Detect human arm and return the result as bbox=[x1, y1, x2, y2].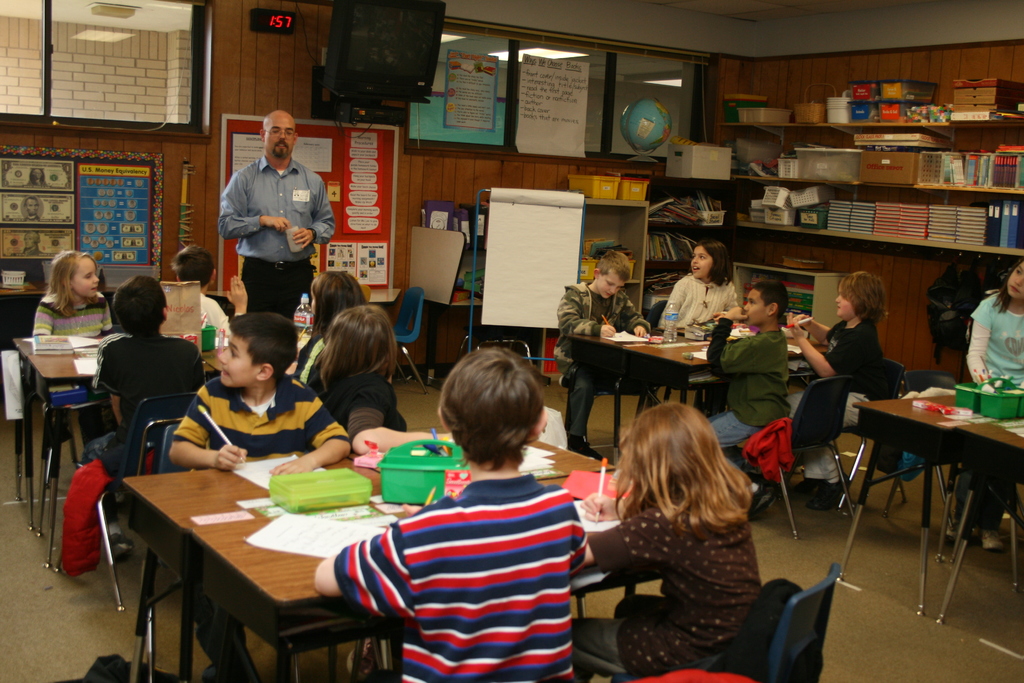
bbox=[580, 488, 640, 523].
